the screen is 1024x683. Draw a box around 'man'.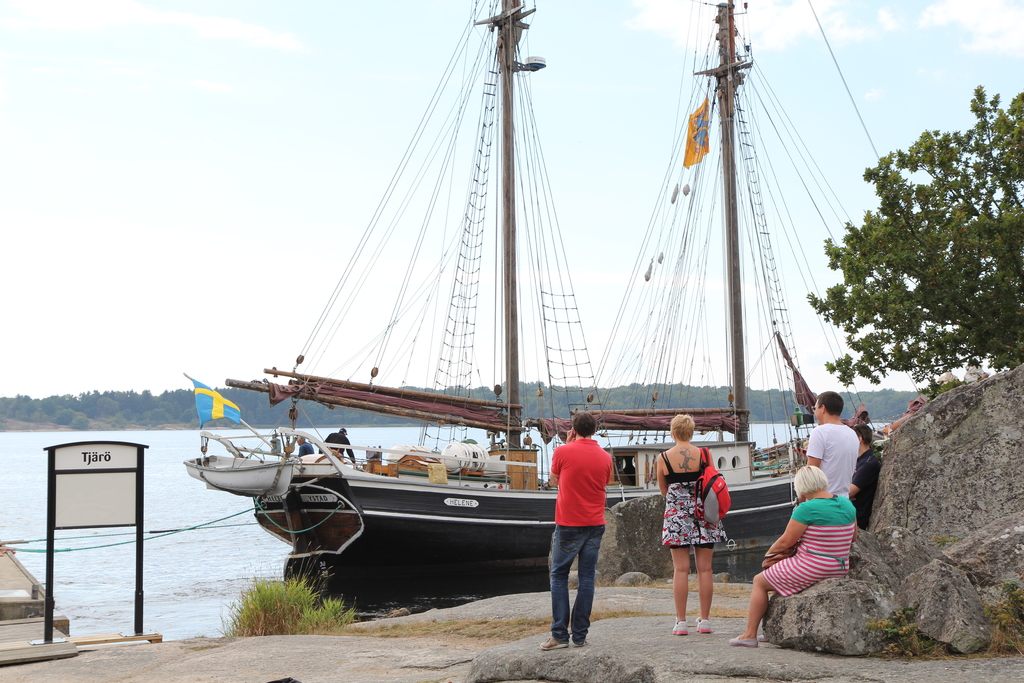
{"x1": 849, "y1": 421, "x2": 883, "y2": 530}.
